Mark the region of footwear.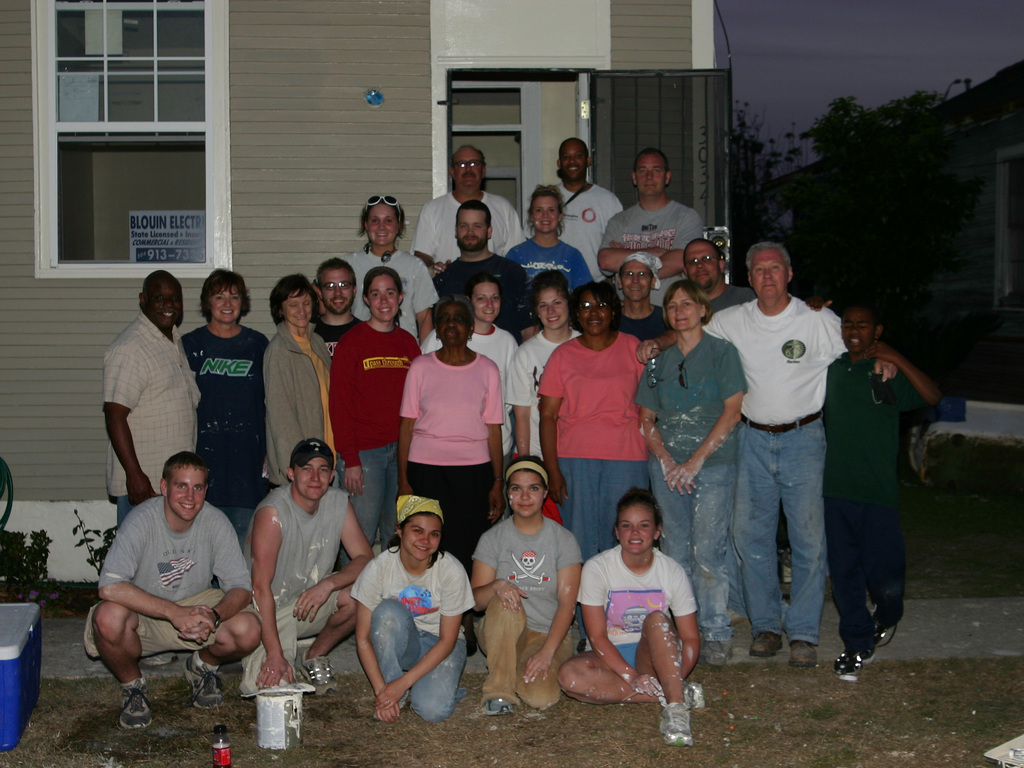
Region: 483,701,511,717.
